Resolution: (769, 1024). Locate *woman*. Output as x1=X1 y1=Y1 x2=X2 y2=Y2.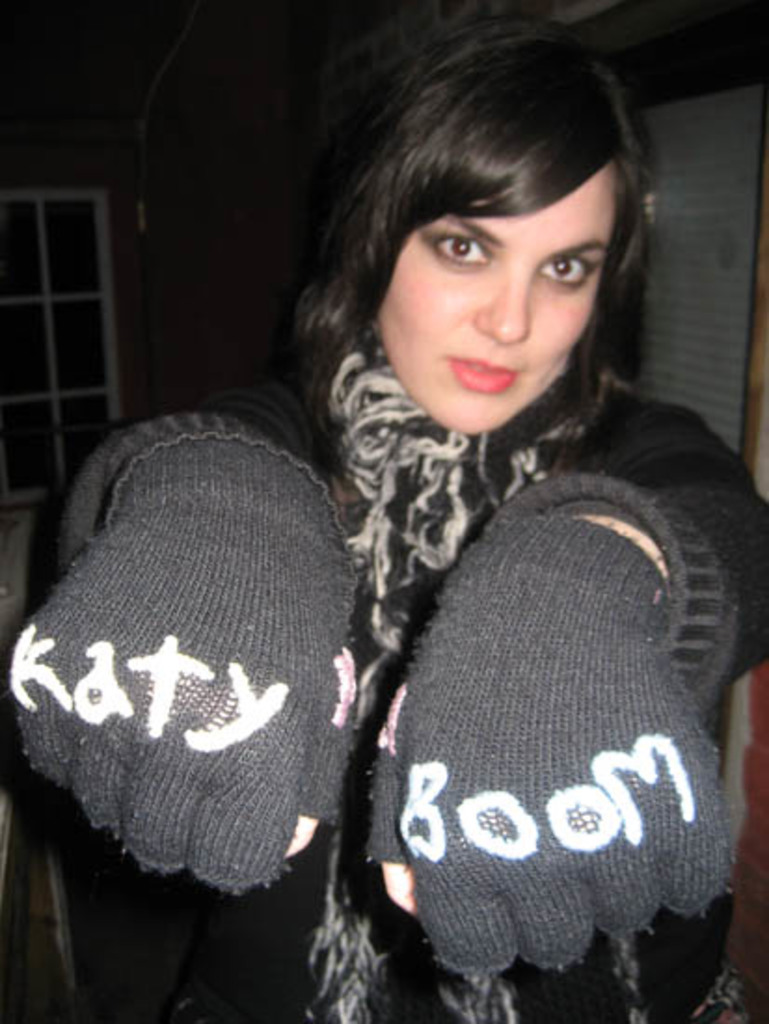
x1=37 y1=41 x2=752 y2=963.
